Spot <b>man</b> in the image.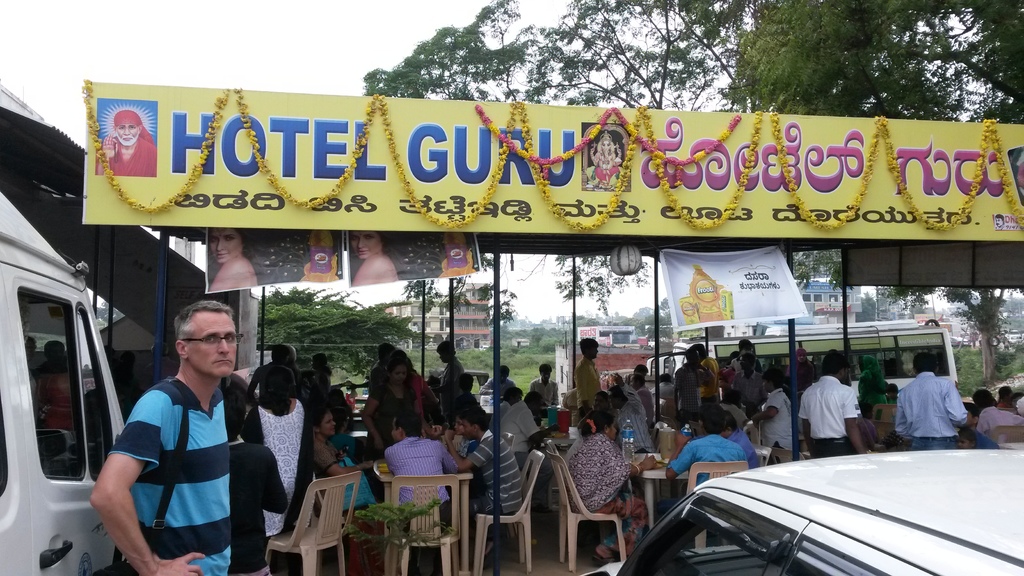
<b>man</b> found at bbox=(604, 388, 651, 453).
